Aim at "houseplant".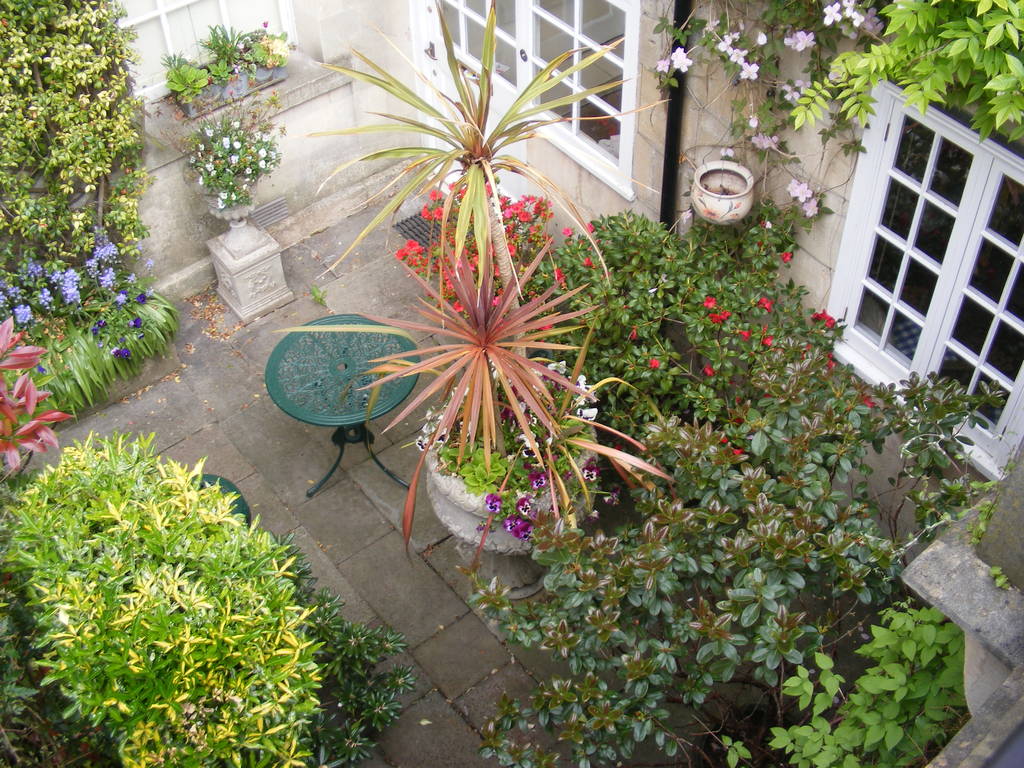
Aimed at {"left": 205, "top": 113, "right": 302, "bottom": 323}.
